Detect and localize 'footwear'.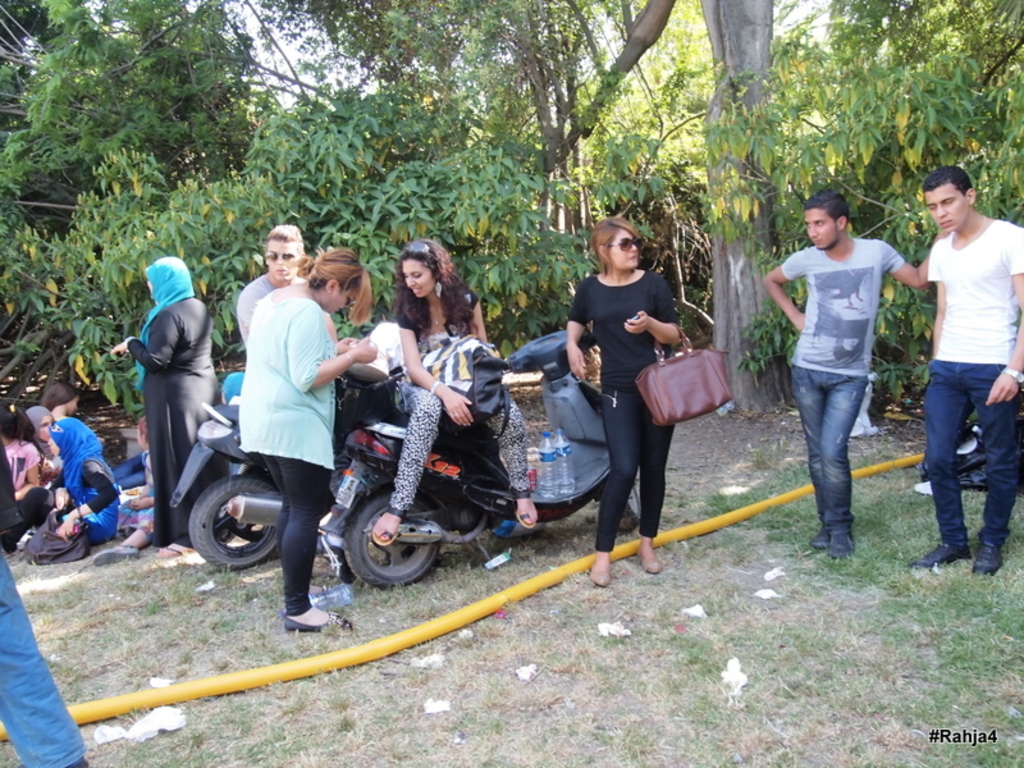
Localized at {"x1": 96, "y1": 540, "x2": 140, "y2": 564}.
